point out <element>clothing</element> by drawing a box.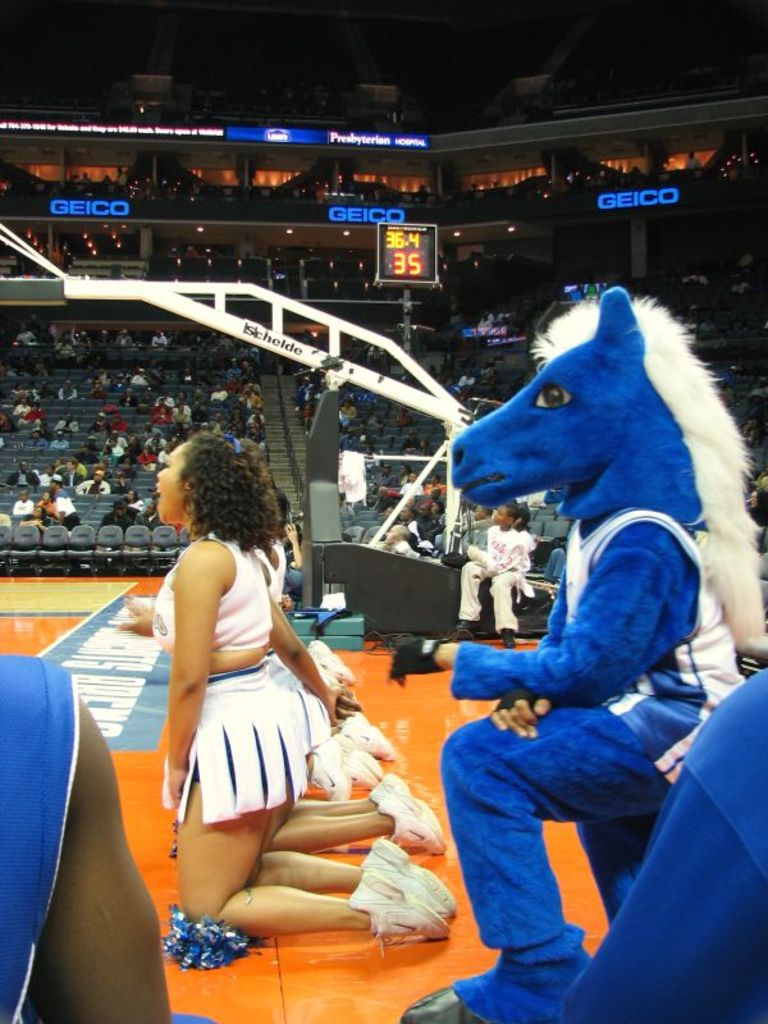
180,244,202,262.
